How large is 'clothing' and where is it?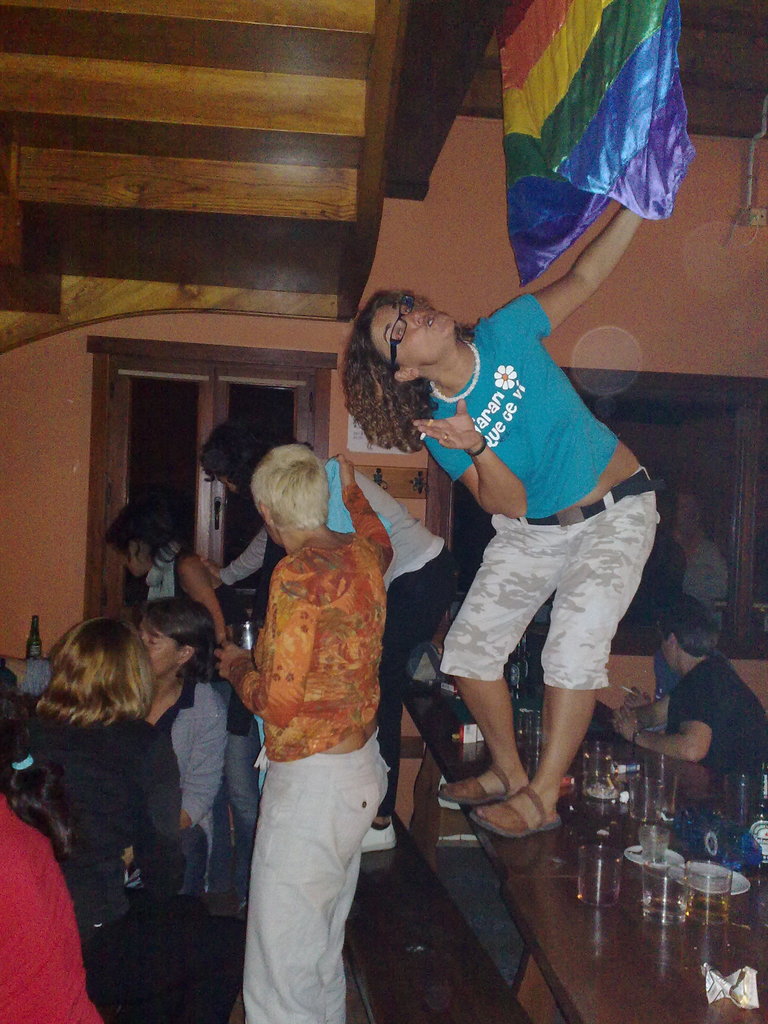
Bounding box: 14/694/184/944.
